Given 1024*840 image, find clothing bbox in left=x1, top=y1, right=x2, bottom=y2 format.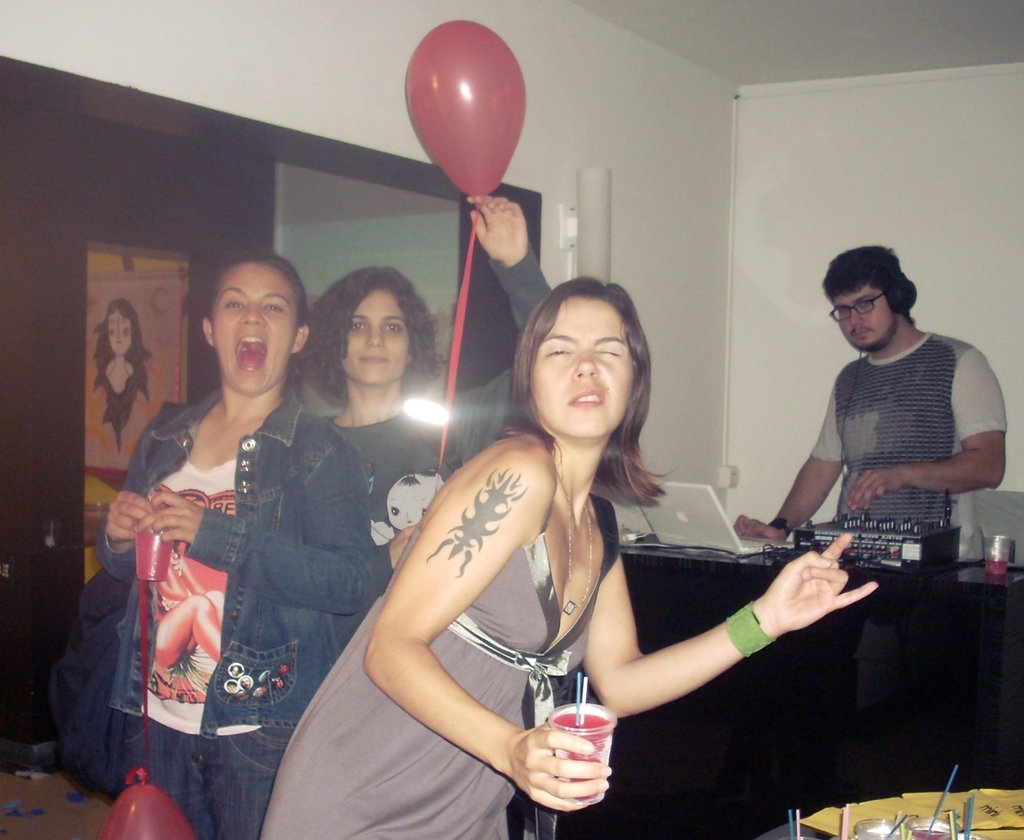
left=93, top=296, right=352, bottom=811.
